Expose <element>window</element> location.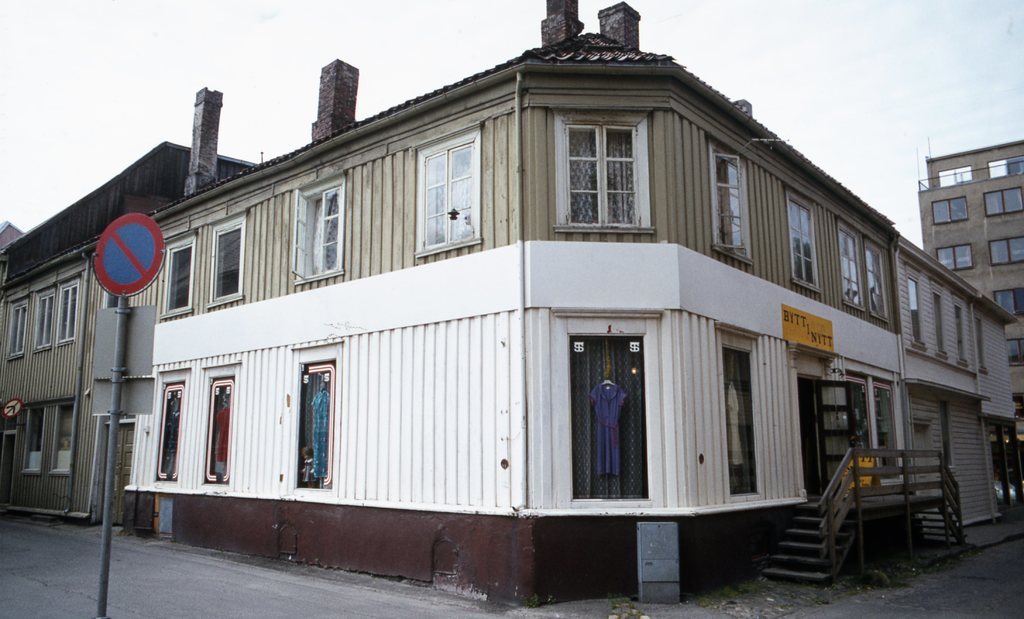
Exposed at detection(990, 237, 1023, 262).
